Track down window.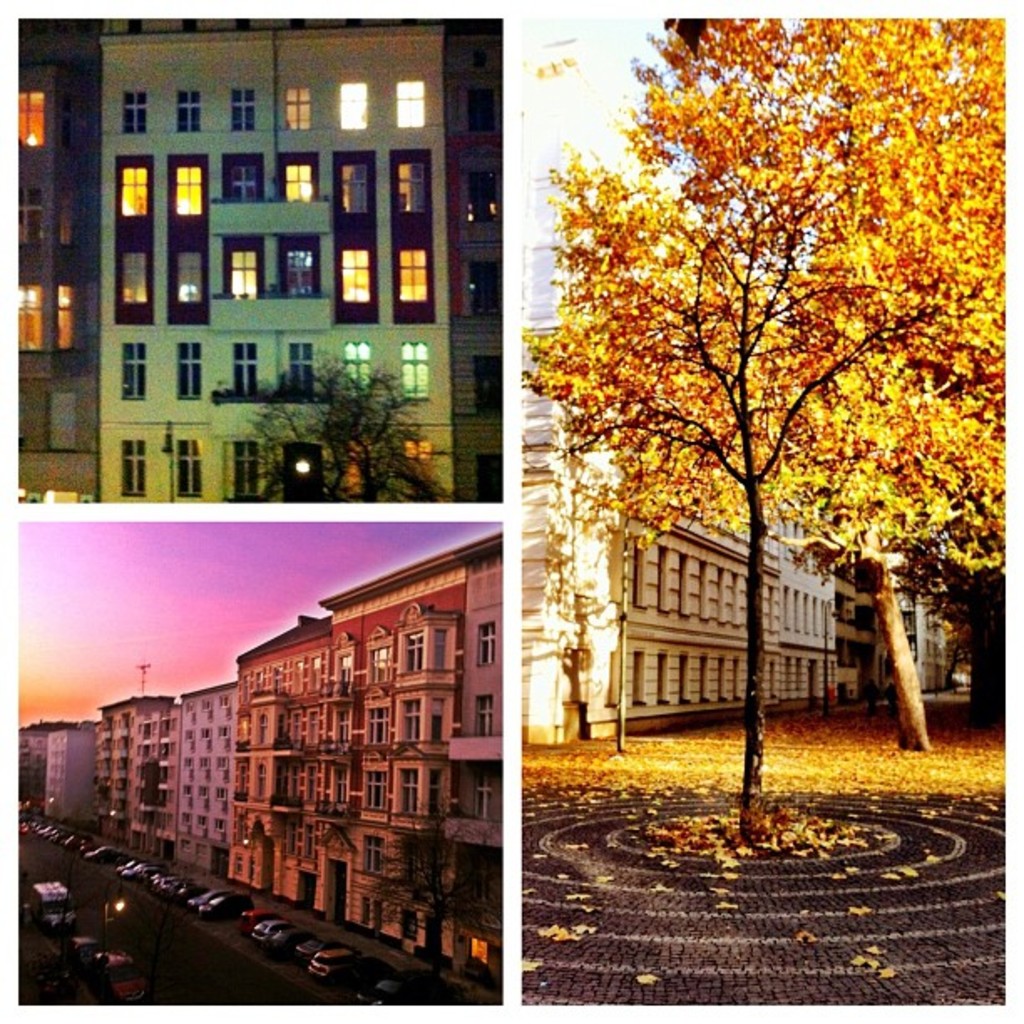
Tracked to [x1=119, y1=437, x2=159, y2=502].
